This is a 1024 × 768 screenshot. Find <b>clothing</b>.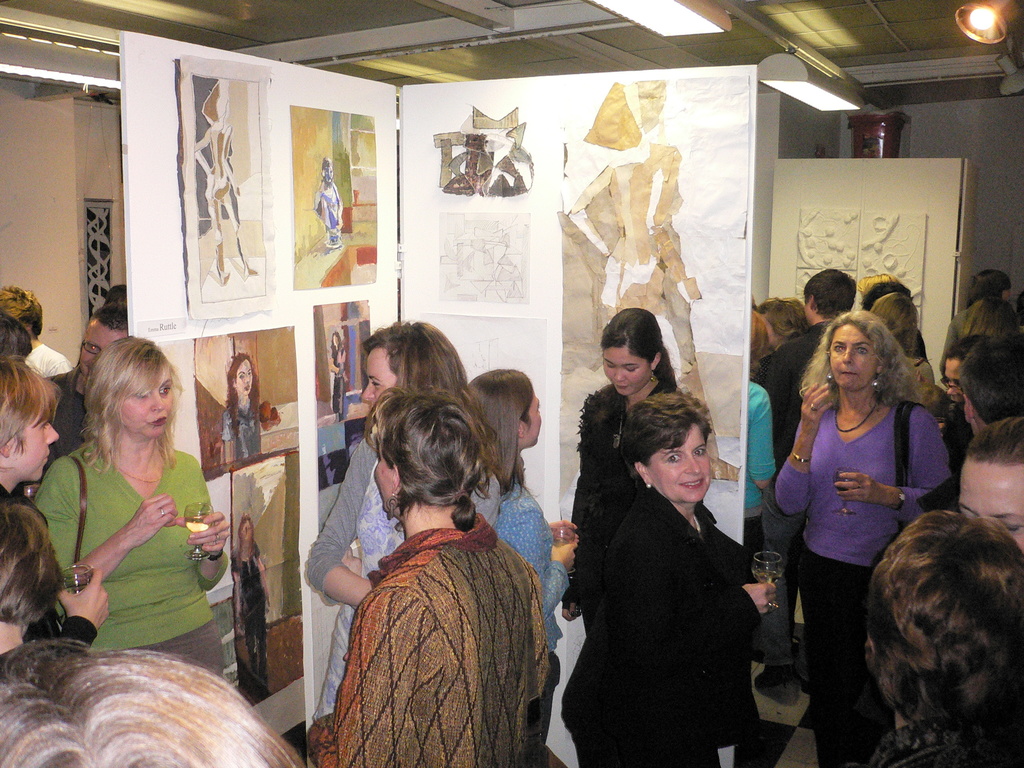
Bounding box: <box>18,337,70,370</box>.
